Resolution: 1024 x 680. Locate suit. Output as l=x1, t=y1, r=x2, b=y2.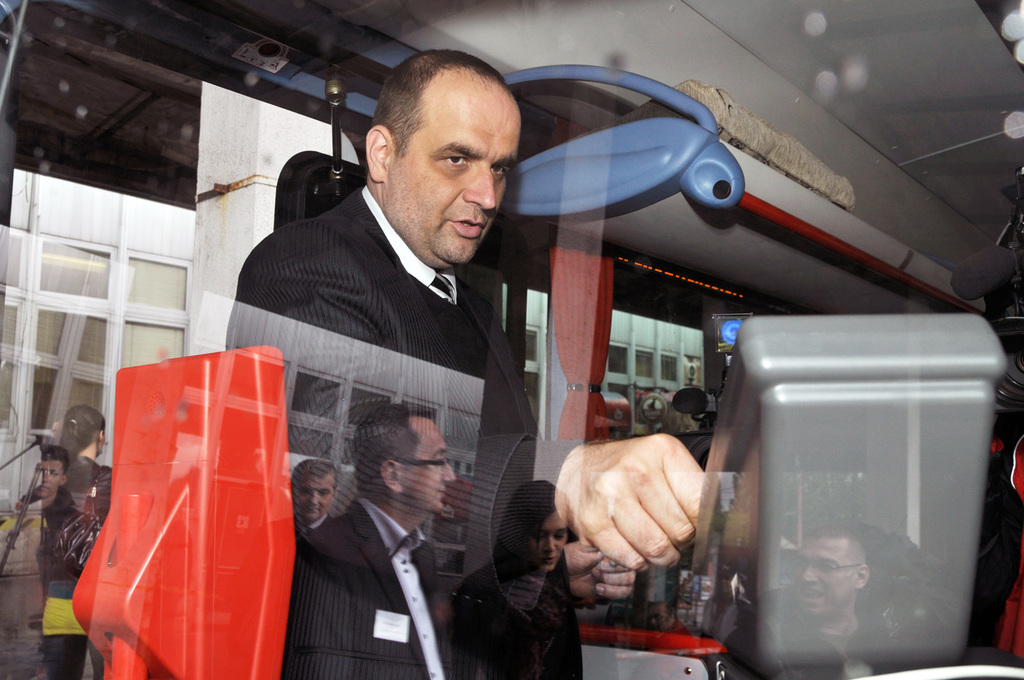
l=222, t=185, r=589, b=679.
